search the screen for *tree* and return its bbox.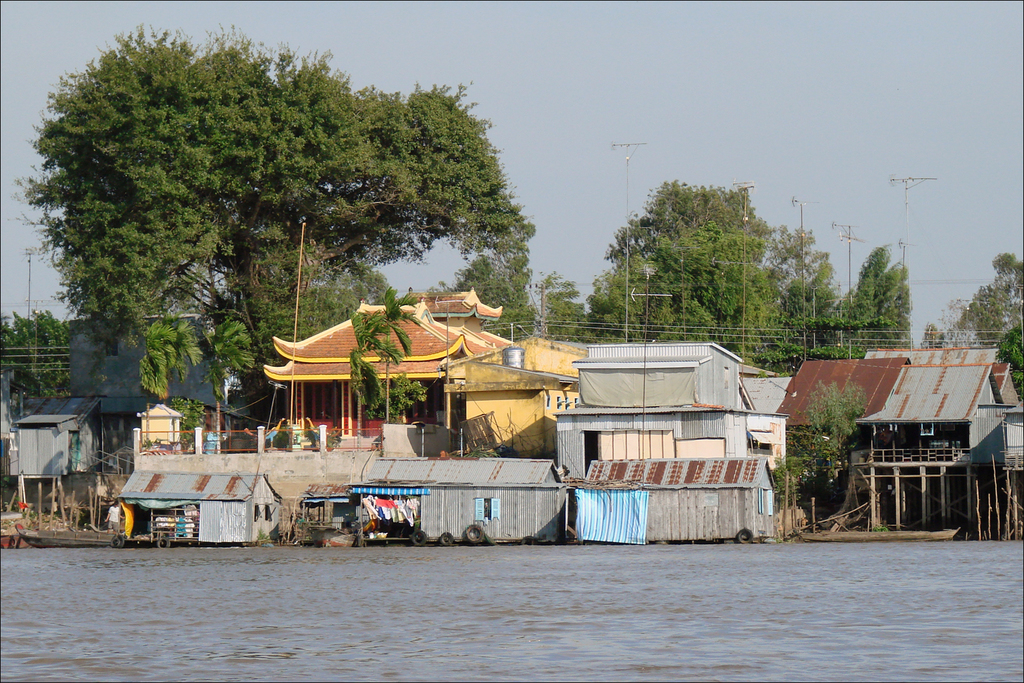
Found: {"x1": 449, "y1": 246, "x2": 543, "y2": 335}.
